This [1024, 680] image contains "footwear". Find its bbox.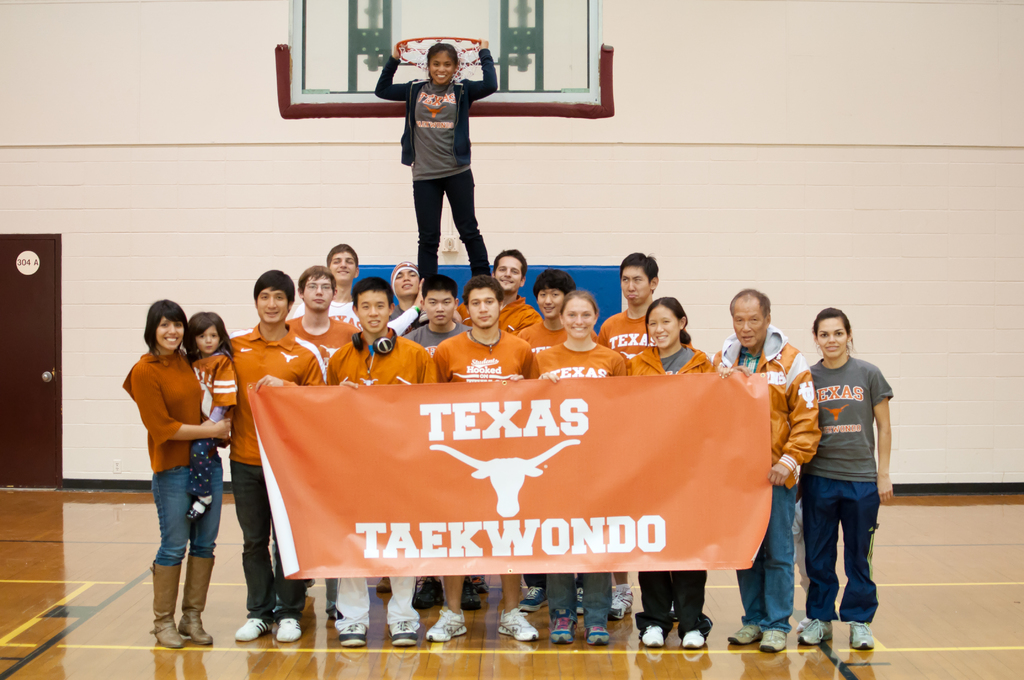
BBox(188, 497, 214, 521).
